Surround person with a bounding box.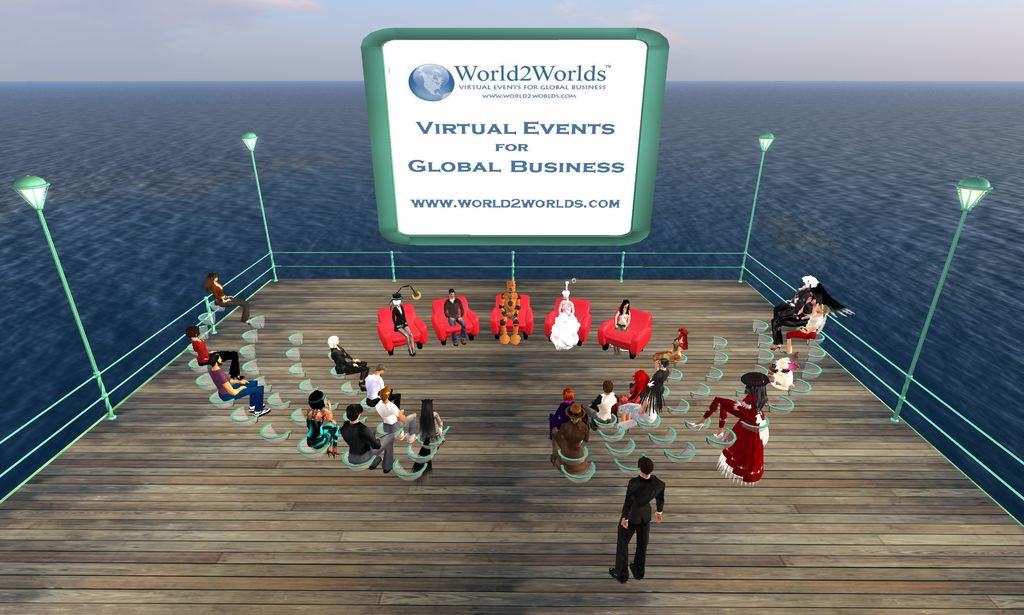
[206, 272, 250, 325].
